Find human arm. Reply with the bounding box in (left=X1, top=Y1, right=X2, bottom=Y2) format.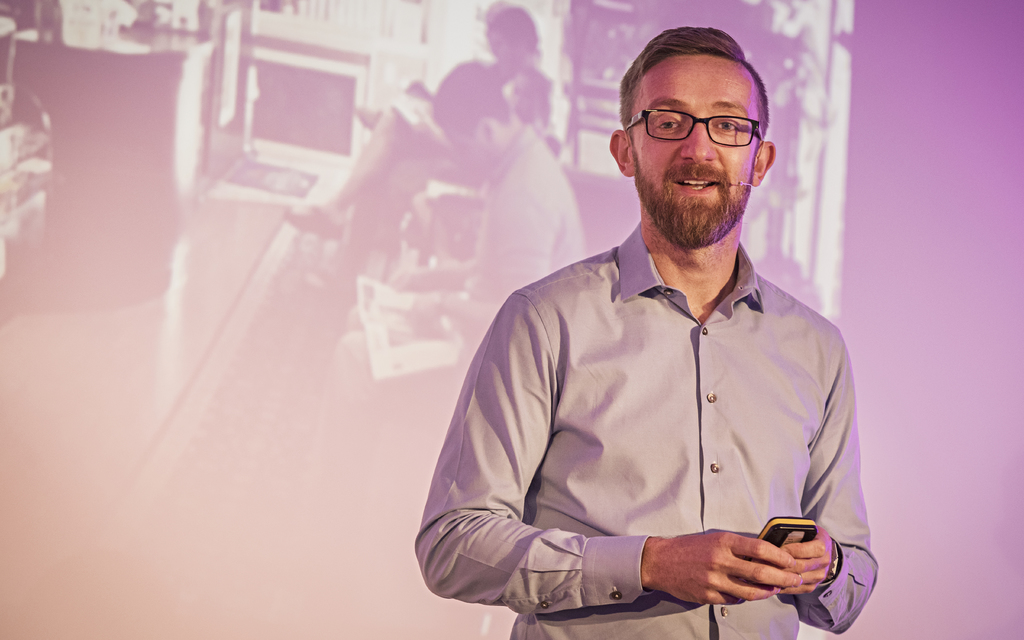
(left=456, top=322, right=803, bottom=618).
